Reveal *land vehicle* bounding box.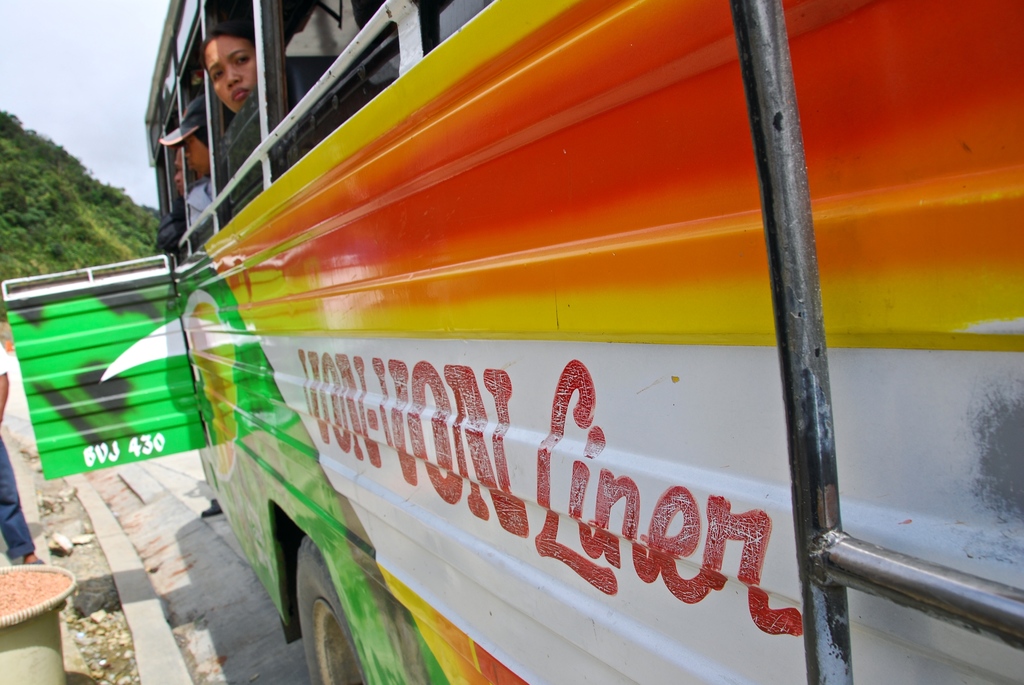
Revealed: region(143, 0, 1023, 684).
